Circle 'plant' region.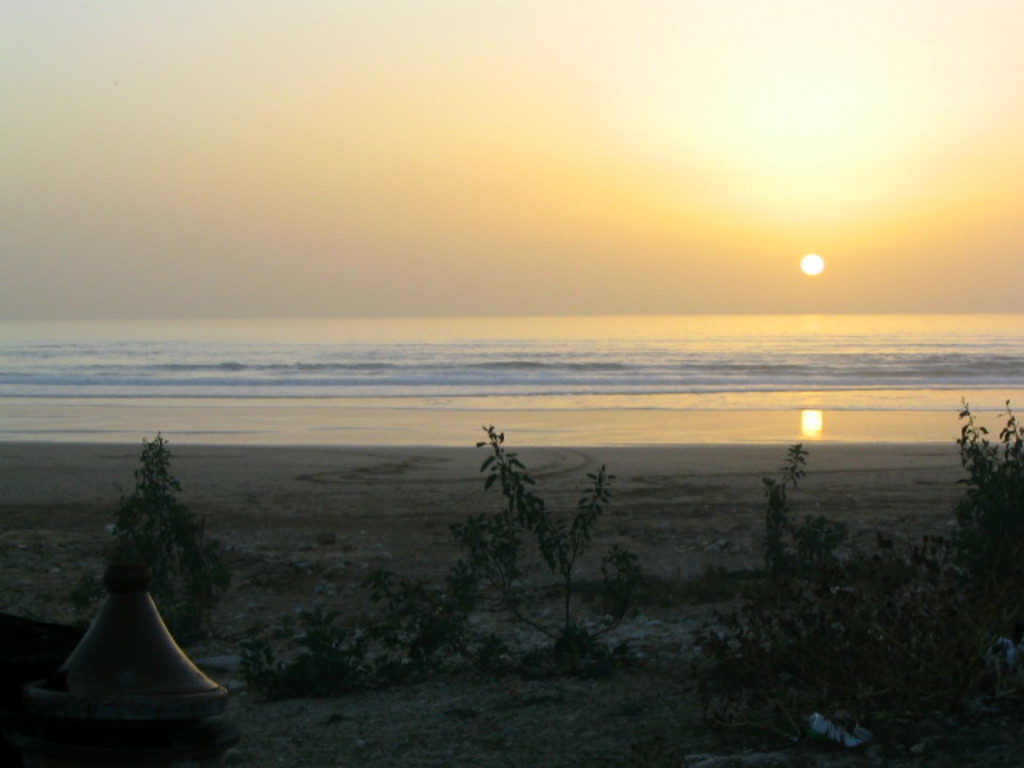
Region: x1=938, y1=397, x2=1022, y2=629.
